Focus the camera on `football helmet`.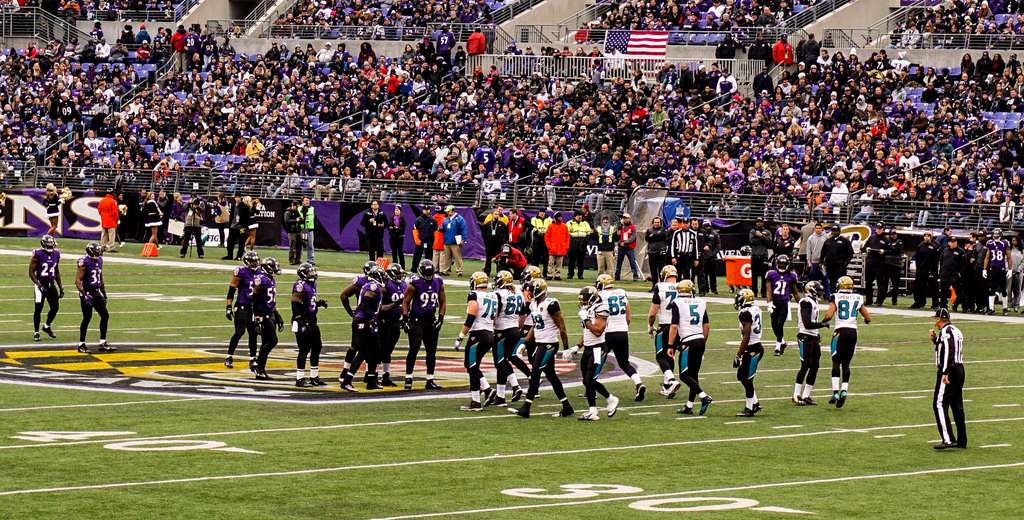
Focus region: (521, 264, 540, 288).
